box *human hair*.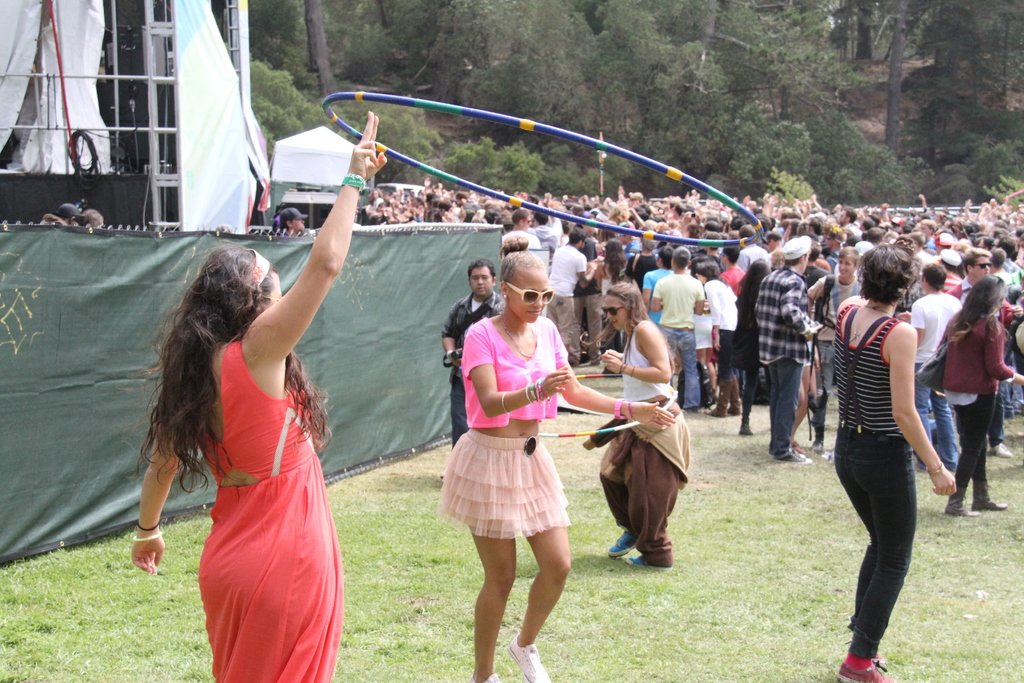
select_region(580, 282, 678, 374).
